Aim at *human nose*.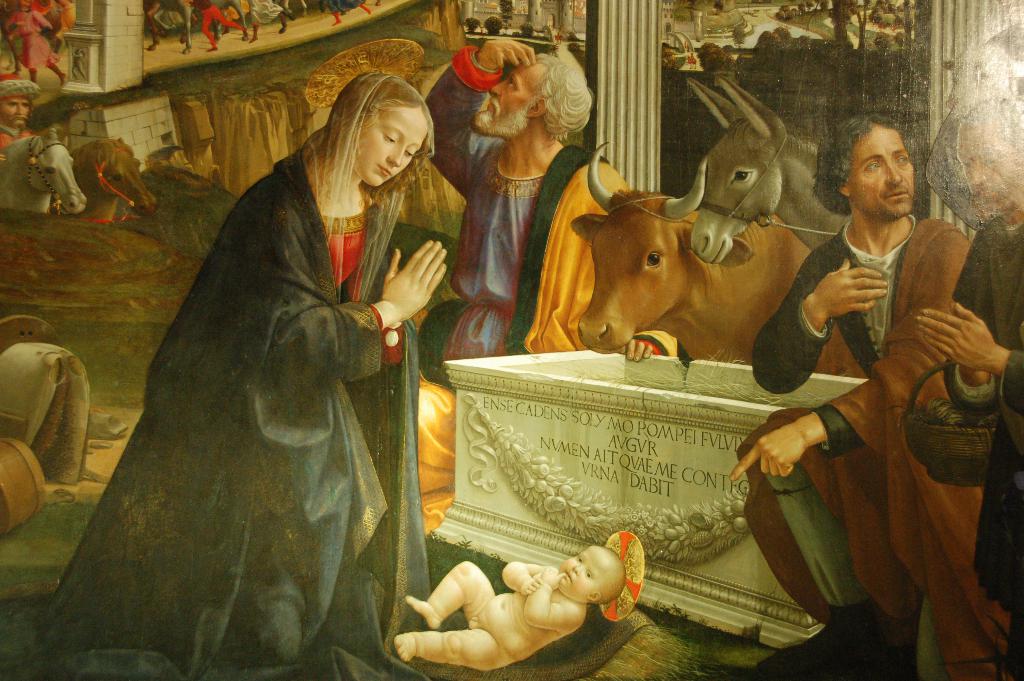
Aimed at detection(383, 144, 409, 171).
